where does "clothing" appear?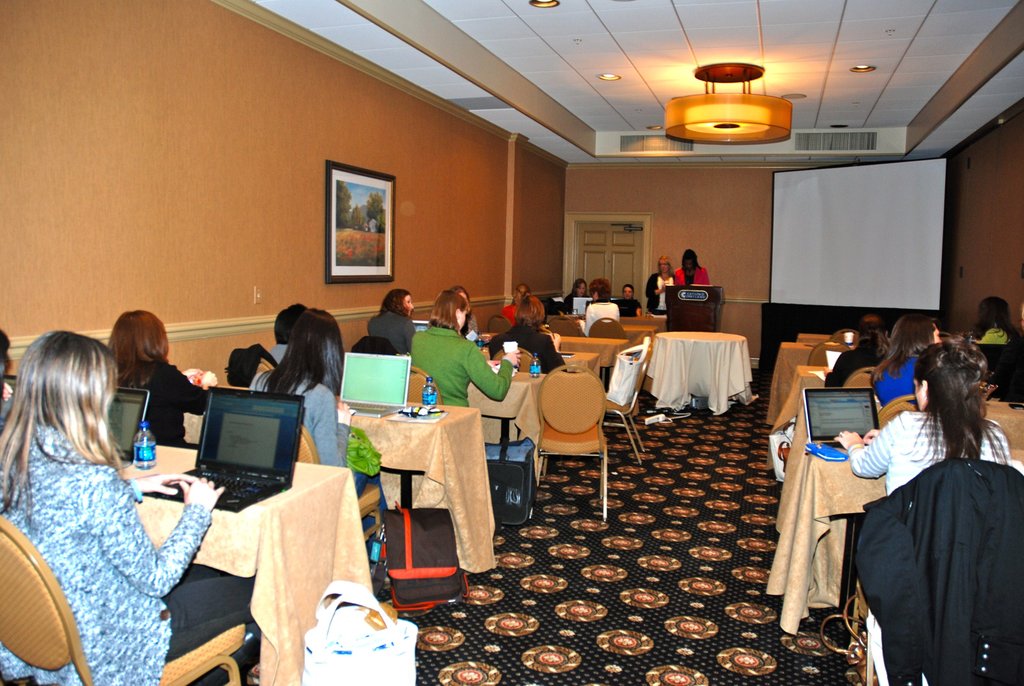
Appears at bbox(867, 351, 926, 409).
